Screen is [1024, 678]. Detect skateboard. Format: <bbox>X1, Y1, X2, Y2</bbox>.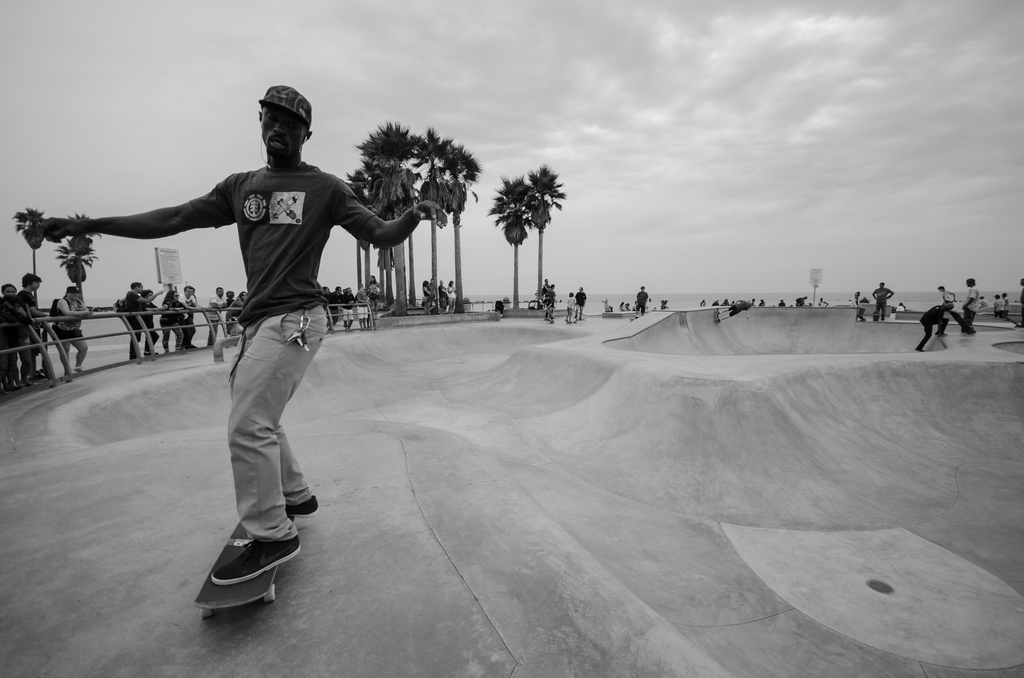
<bbox>189, 511, 294, 624</bbox>.
